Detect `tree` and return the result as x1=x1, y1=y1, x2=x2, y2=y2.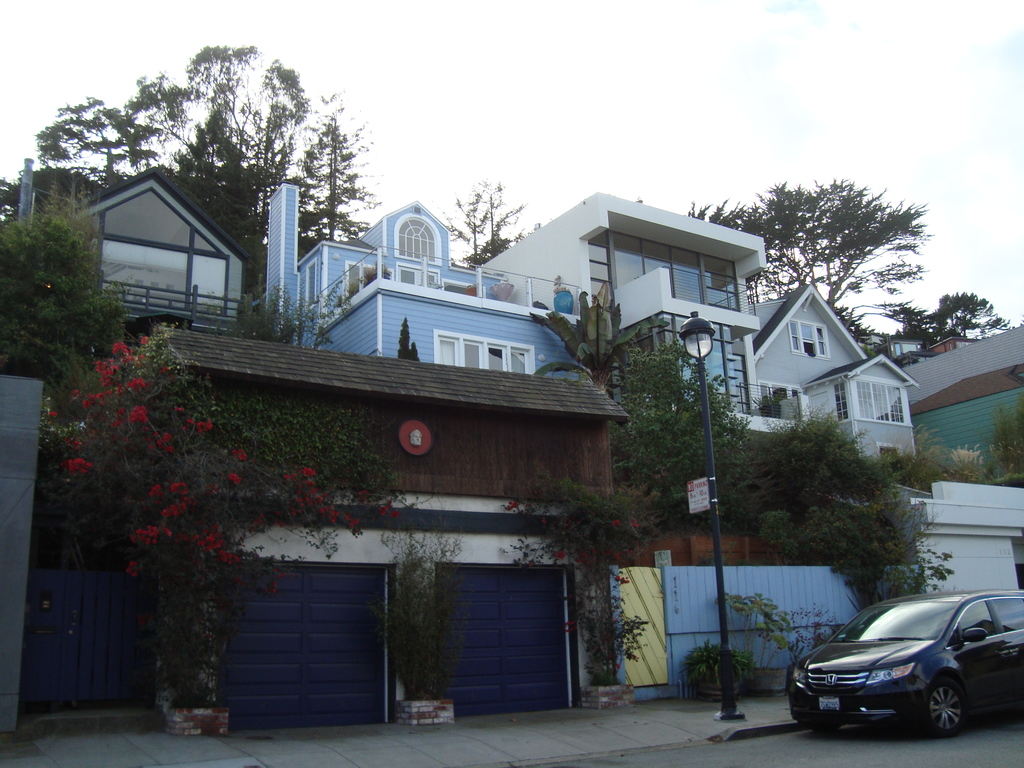
x1=291, y1=87, x2=391, y2=247.
